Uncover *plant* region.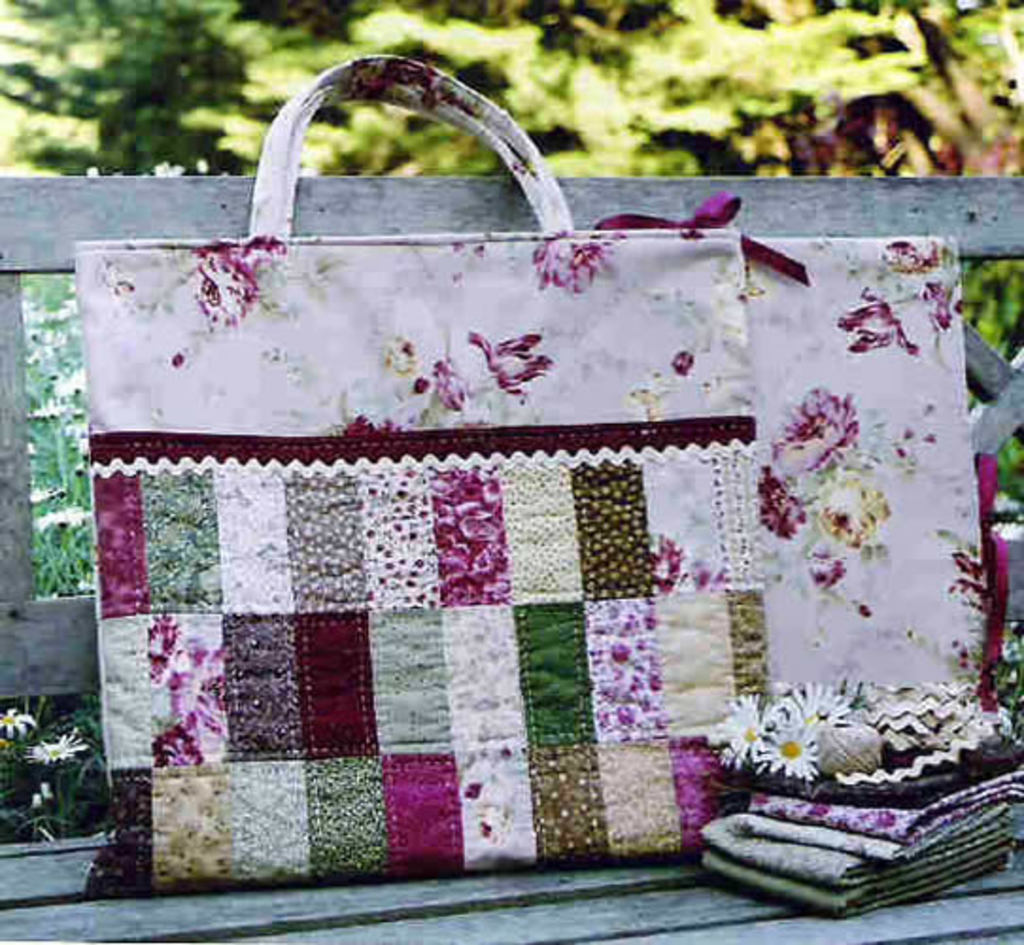
Uncovered: {"x1": 23, "y1": 276, "x2": 89, "y2": 603}.
